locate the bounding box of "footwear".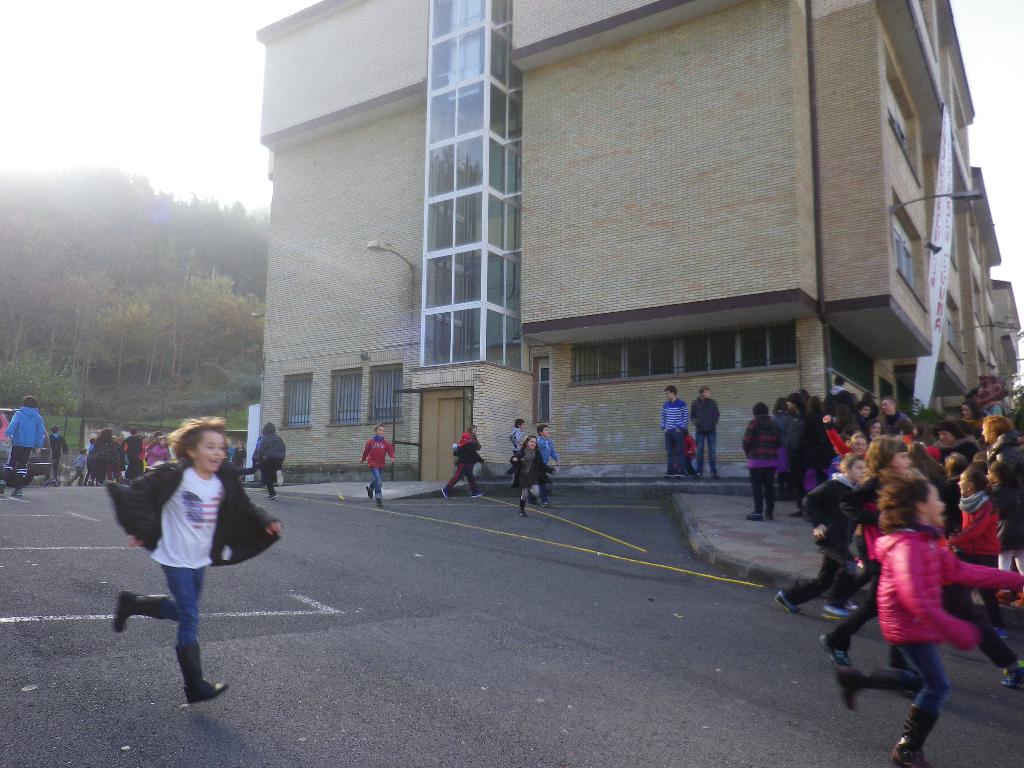
Bounding box: box(115, 590, 173, 636).
